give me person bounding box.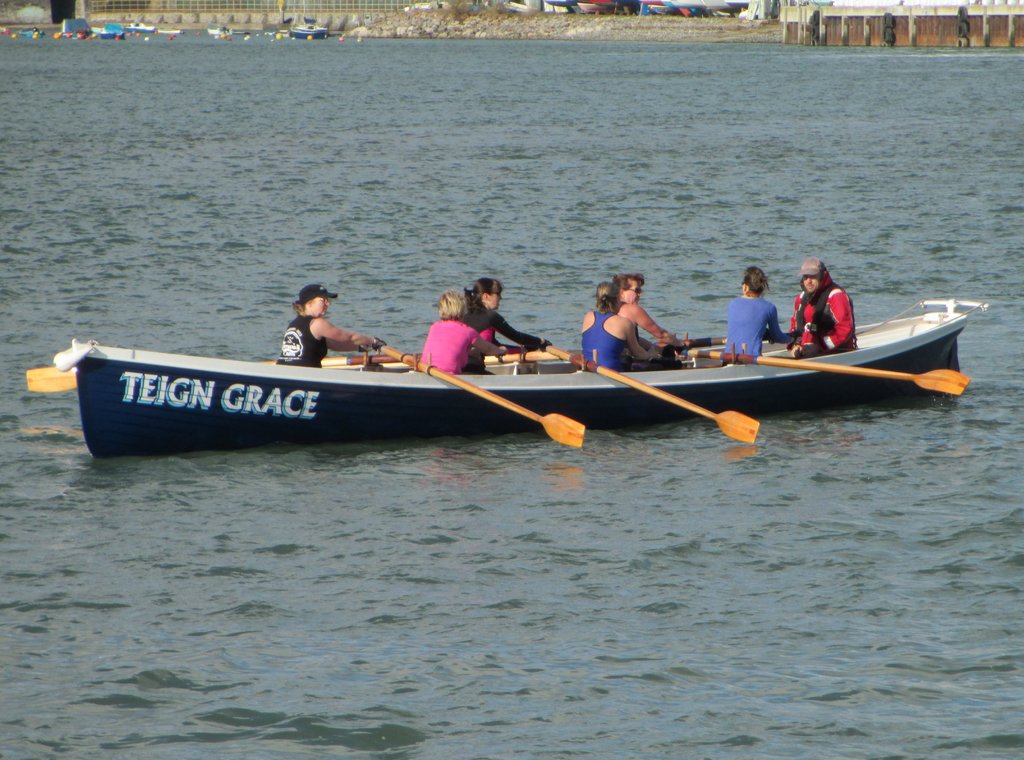
[280,282,374,373].
